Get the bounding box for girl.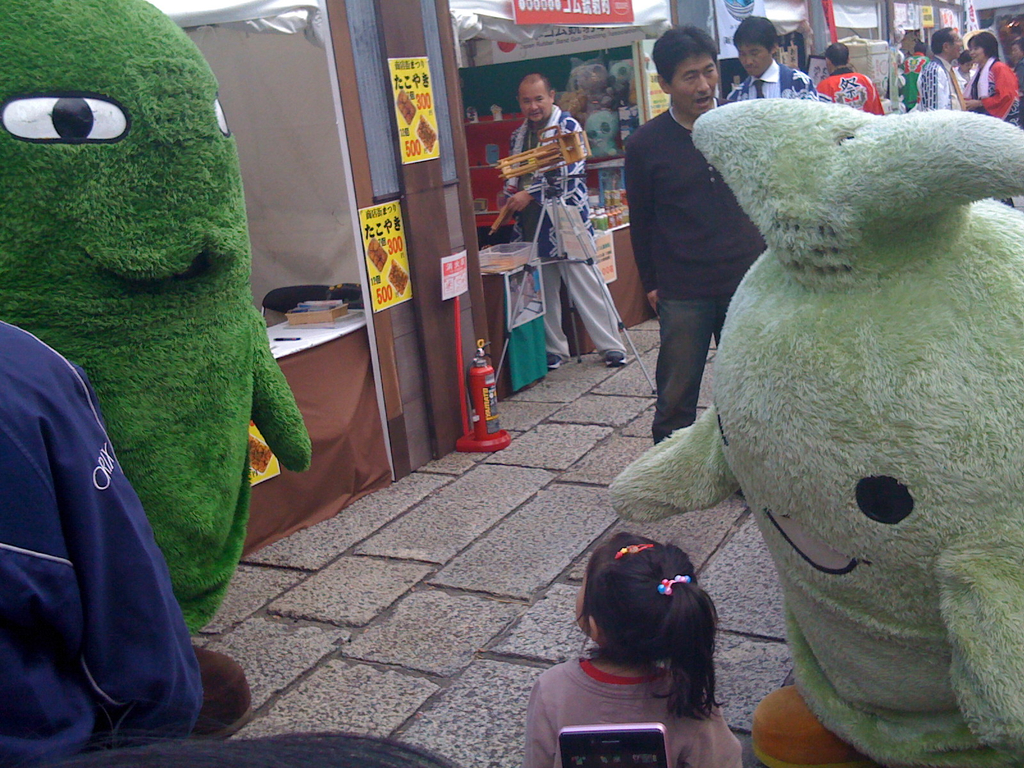
select_region(521, 534, 739, 767).
